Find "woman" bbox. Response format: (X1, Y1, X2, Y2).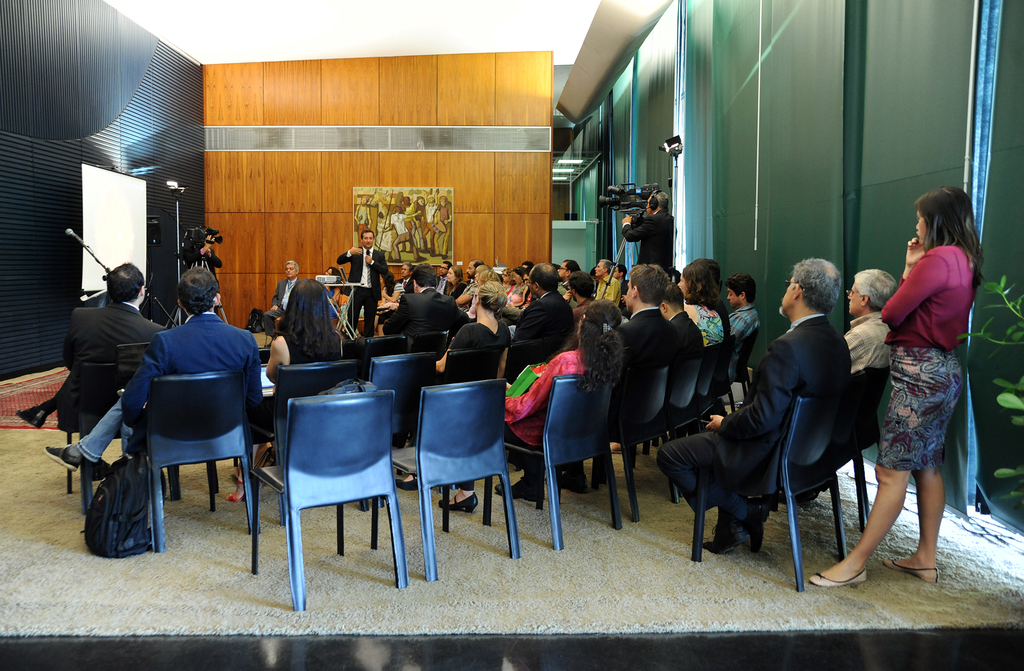
(504, 266, 529, 310).
